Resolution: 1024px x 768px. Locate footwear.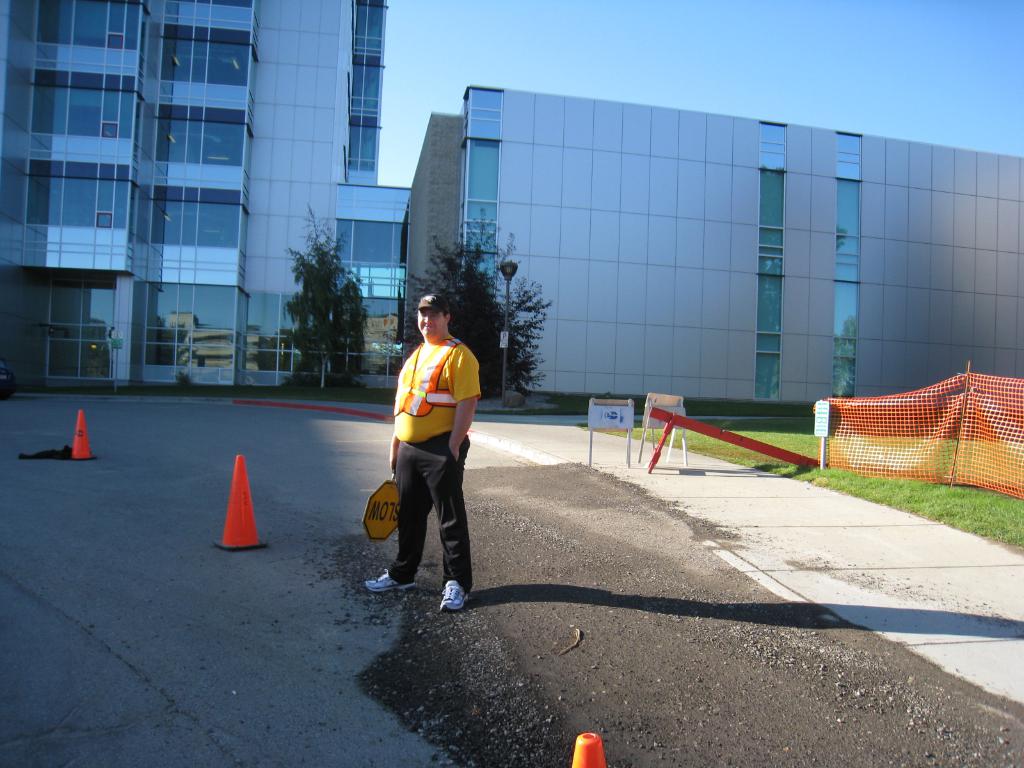
{"left": 362, "top": 565, "right": 424, "bottom": 592}.
